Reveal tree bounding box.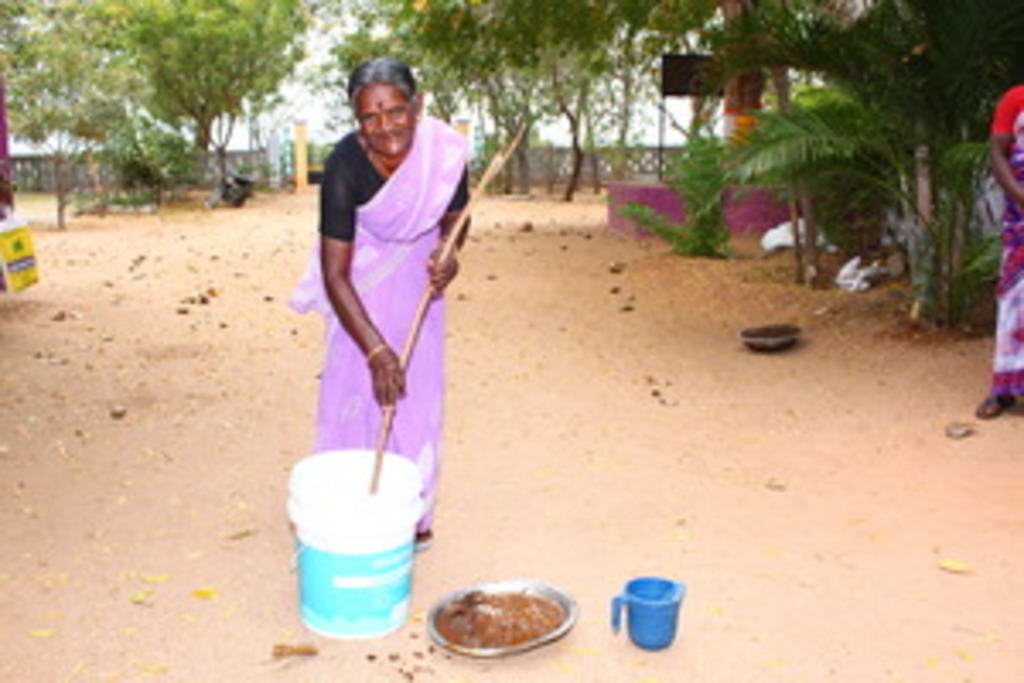
Revealed: box=[331, 0, 724, 201].
